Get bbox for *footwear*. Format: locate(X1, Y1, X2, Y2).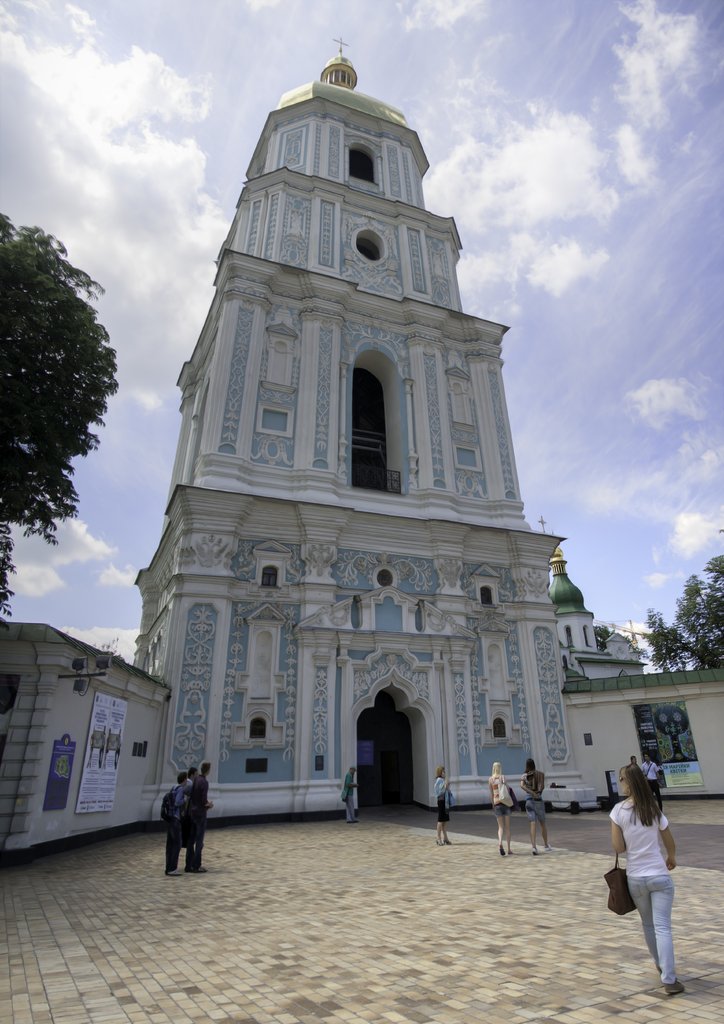
locate(185, 865, 196, 874).
